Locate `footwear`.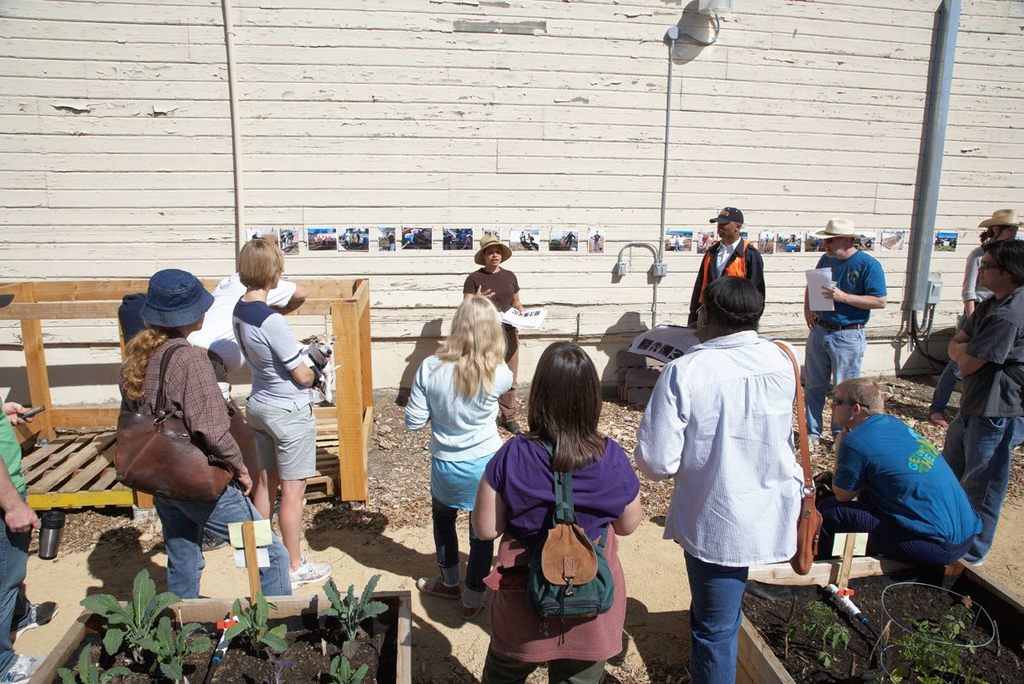
Bounding box: rect(457, 586, 488, 630).
